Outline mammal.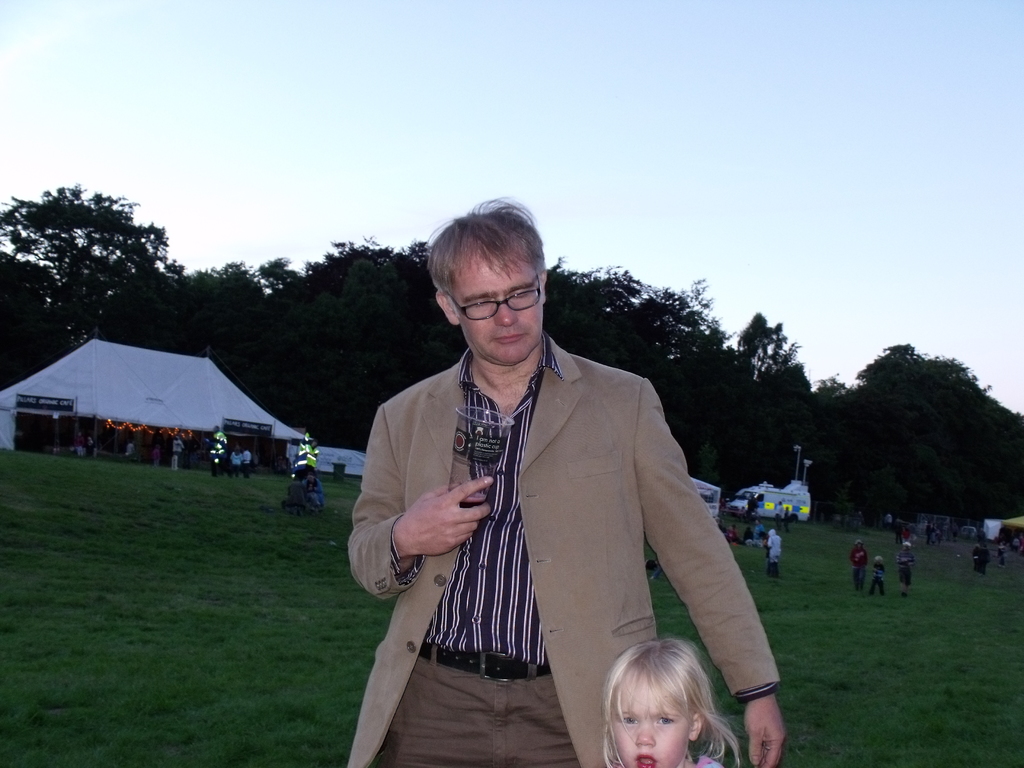
Outline: [756, 522, 767, 537].
